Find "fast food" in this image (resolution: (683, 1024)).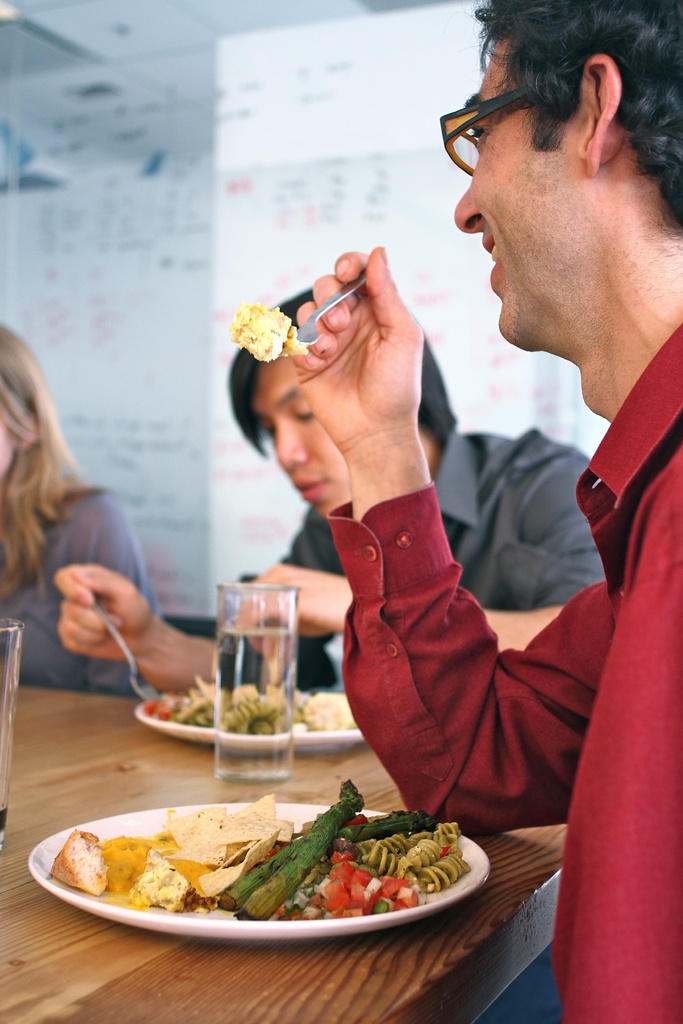
[224,287,284,376].
